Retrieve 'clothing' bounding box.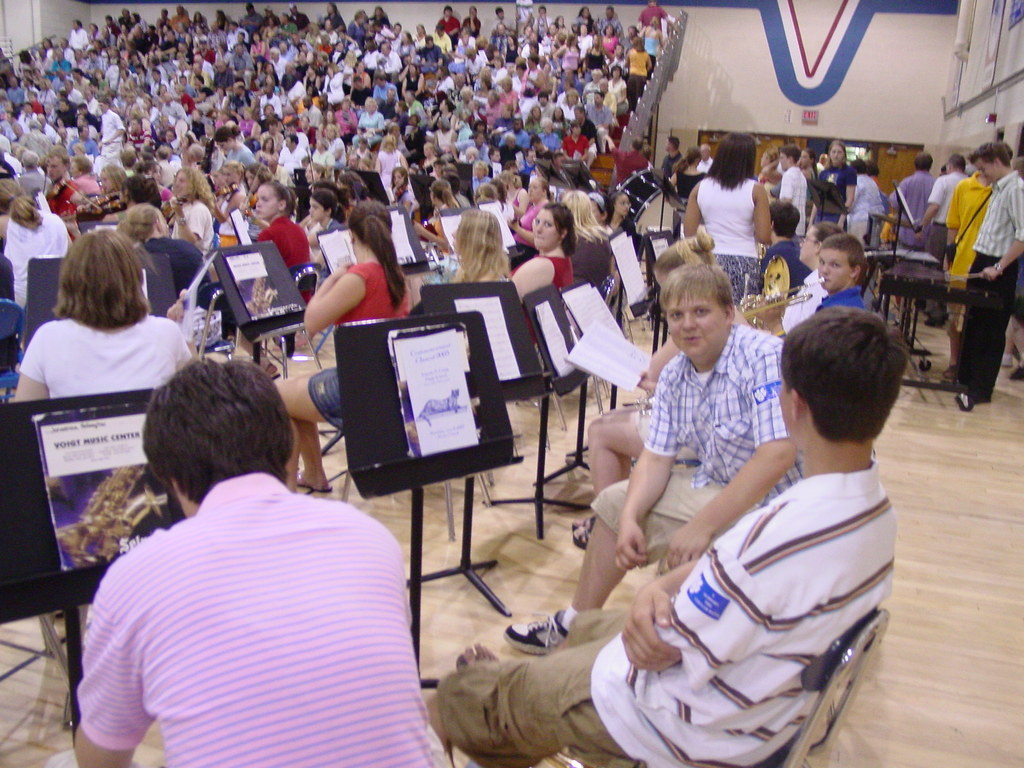
Bounding box: rect(260, 219, 314, 284).
